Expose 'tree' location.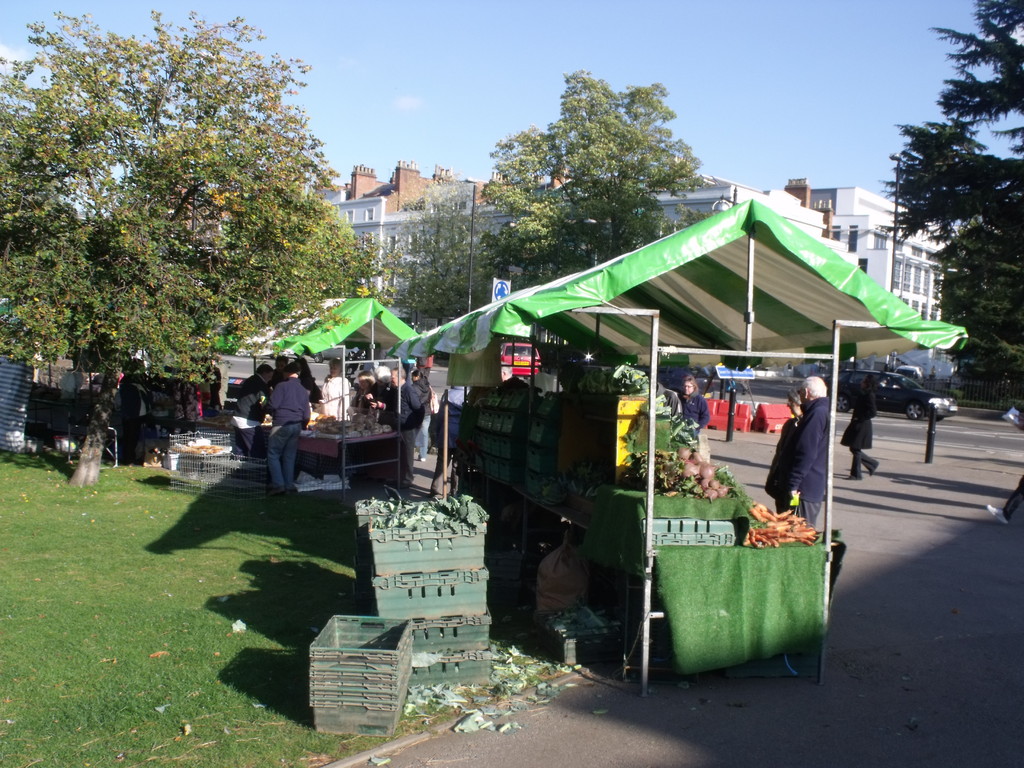
Exposed at locate(483, 67, 717, 284).
